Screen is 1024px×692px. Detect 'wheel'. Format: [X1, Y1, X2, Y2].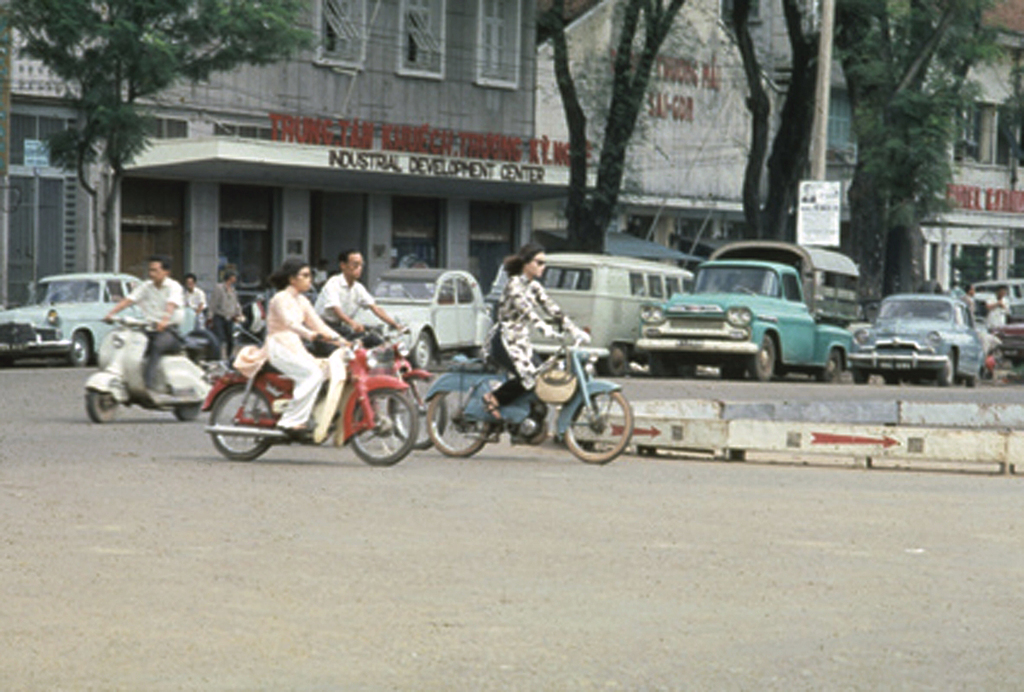
[409, 332, 432, 367].
